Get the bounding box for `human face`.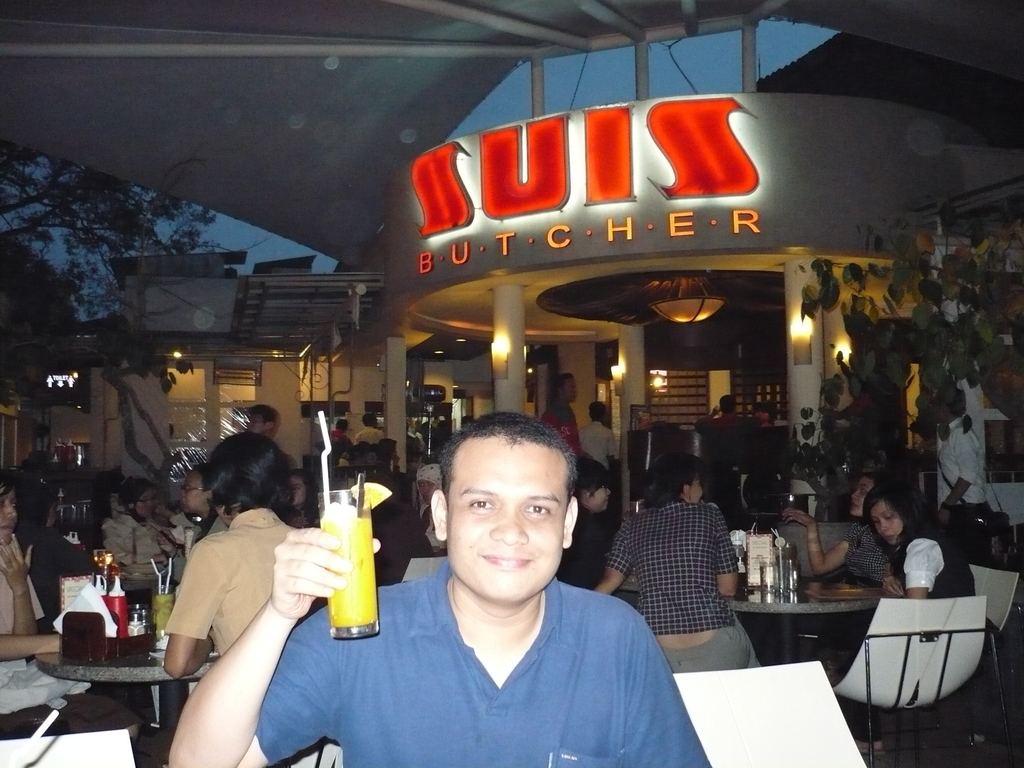
region(2, 484, 22, 548).
